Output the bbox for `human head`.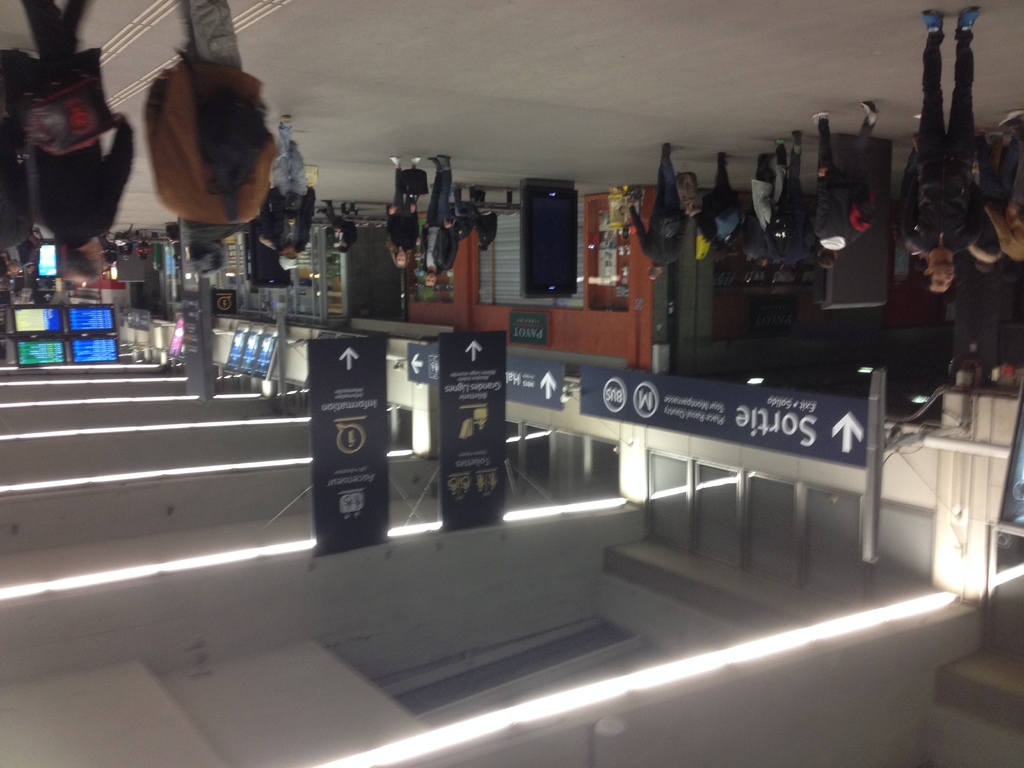
63/238/102/283.
